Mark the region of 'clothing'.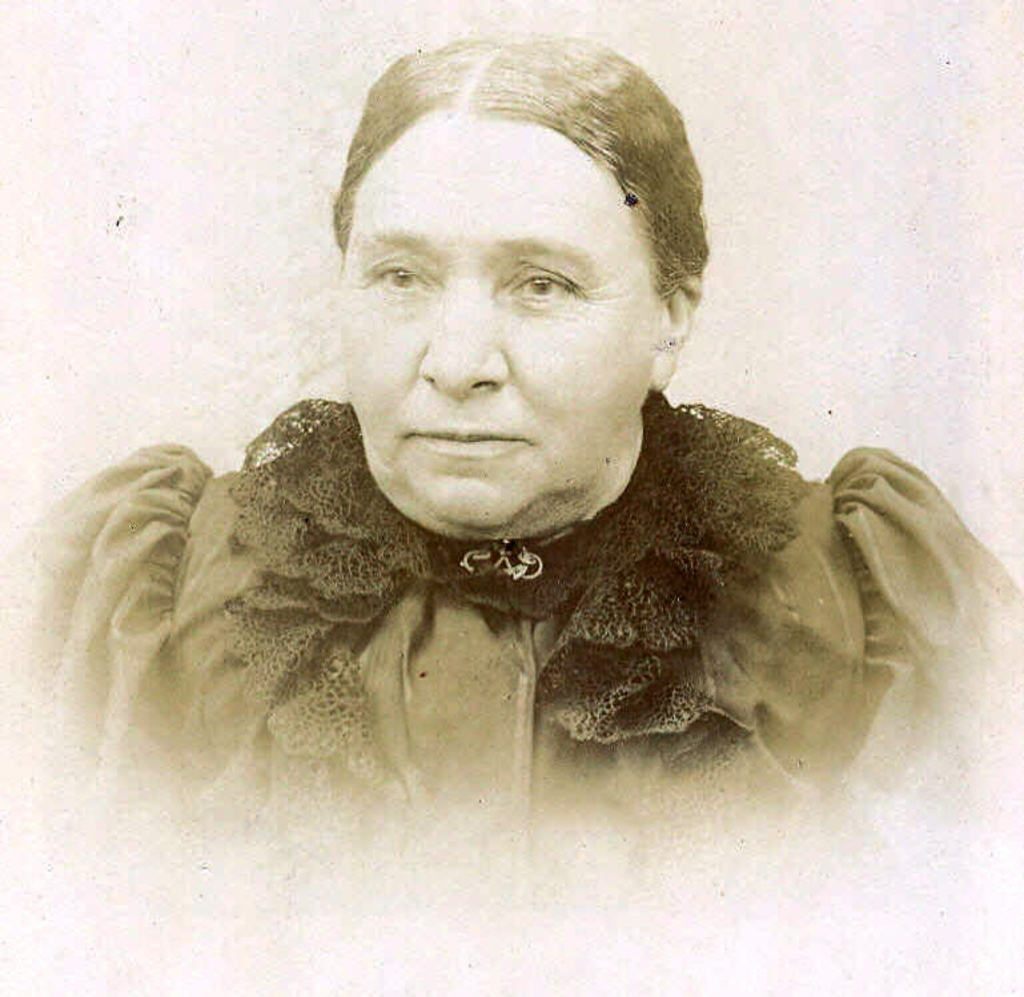
Region: (61, 370, 975, 788).
